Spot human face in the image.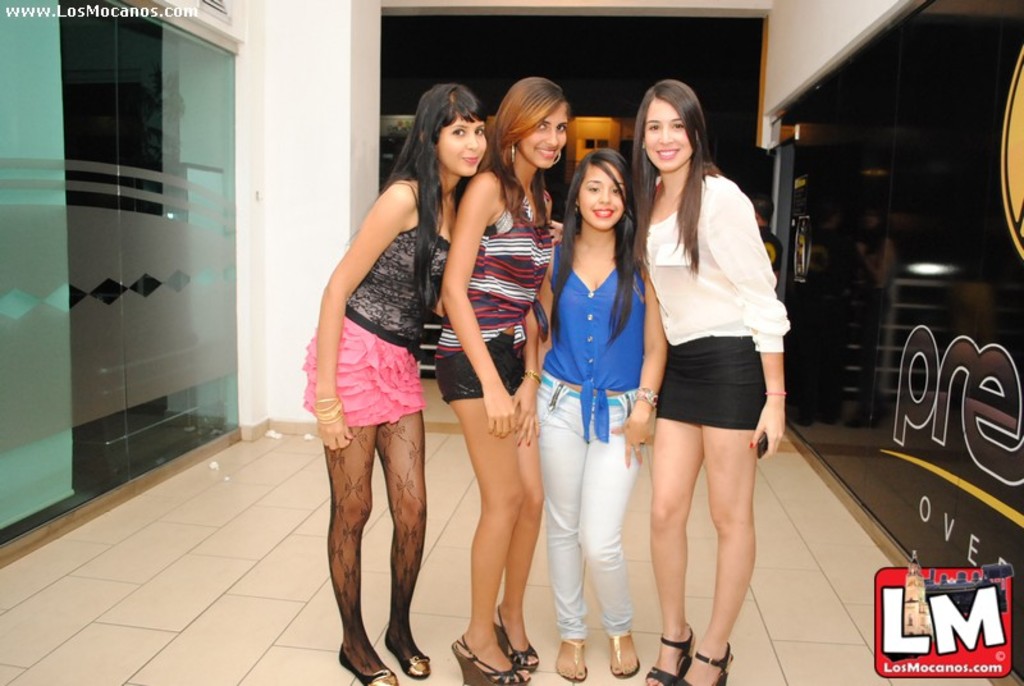
human face found at (443, 122, 486, 177).
